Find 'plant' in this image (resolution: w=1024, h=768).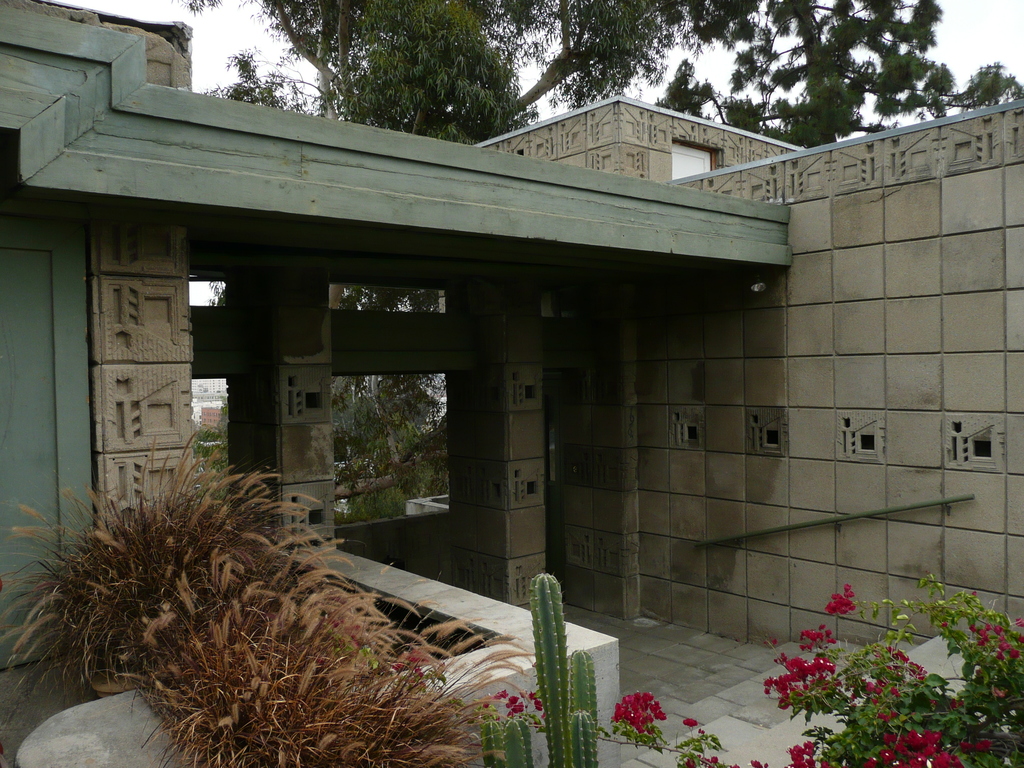
bbox=[350, 371, 449, 525].
